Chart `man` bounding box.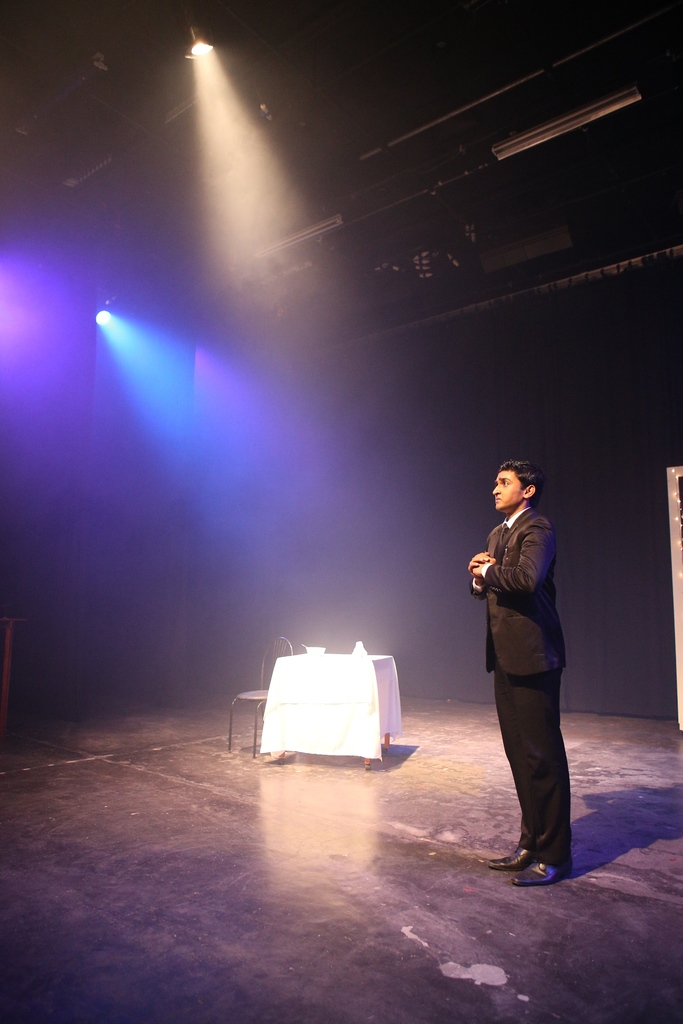
Charted: [x1=456, y1=454, x2=592, y2=874].
